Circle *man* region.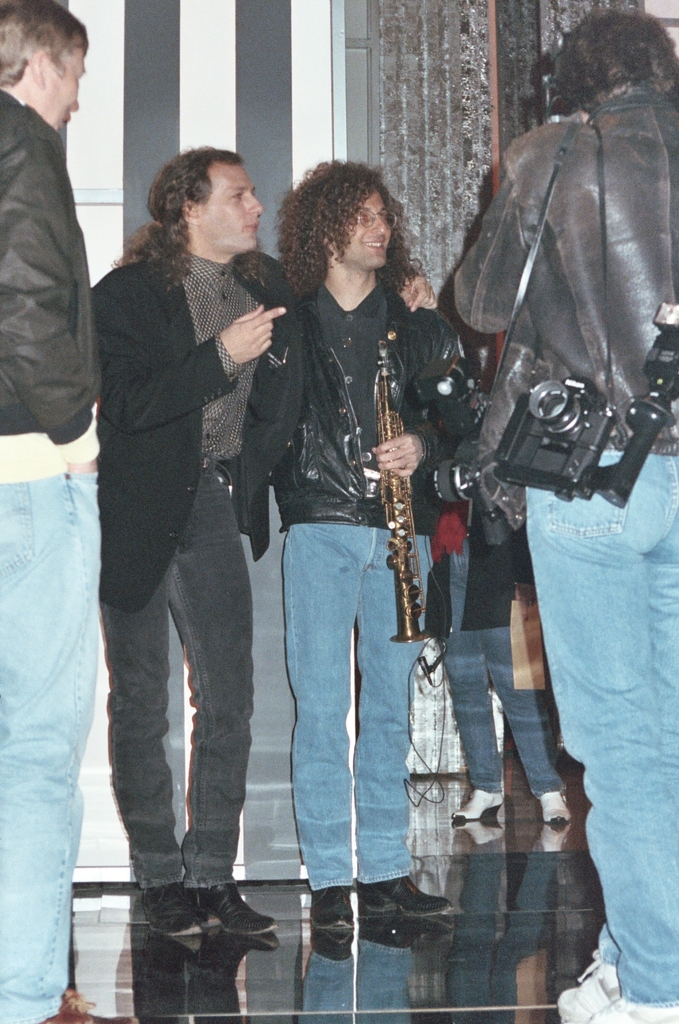
Region: x1=449, y1=5, x2=678, y2=1023.
